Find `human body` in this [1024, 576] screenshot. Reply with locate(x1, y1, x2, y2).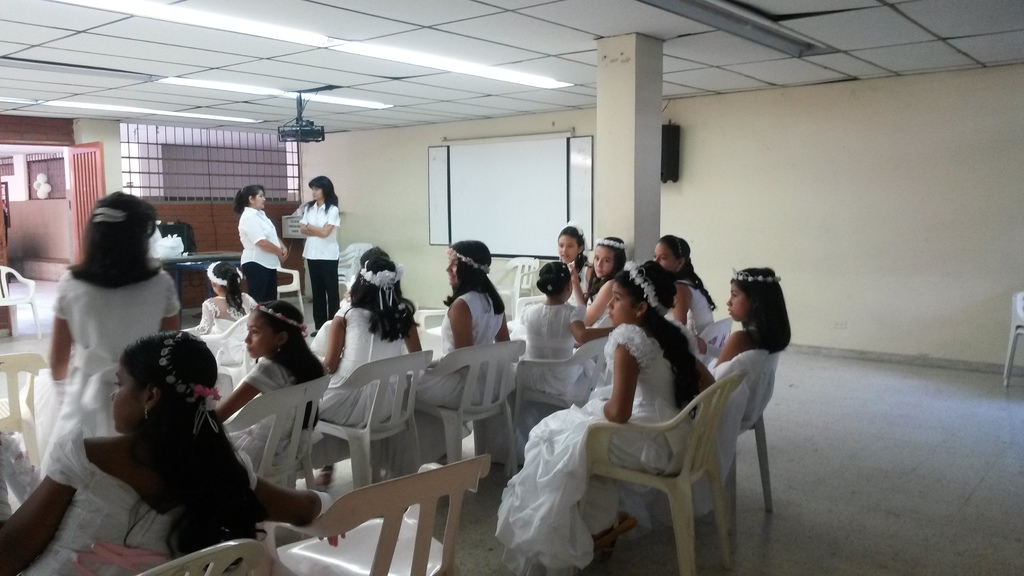
locate(561, 259, 589, 309).
